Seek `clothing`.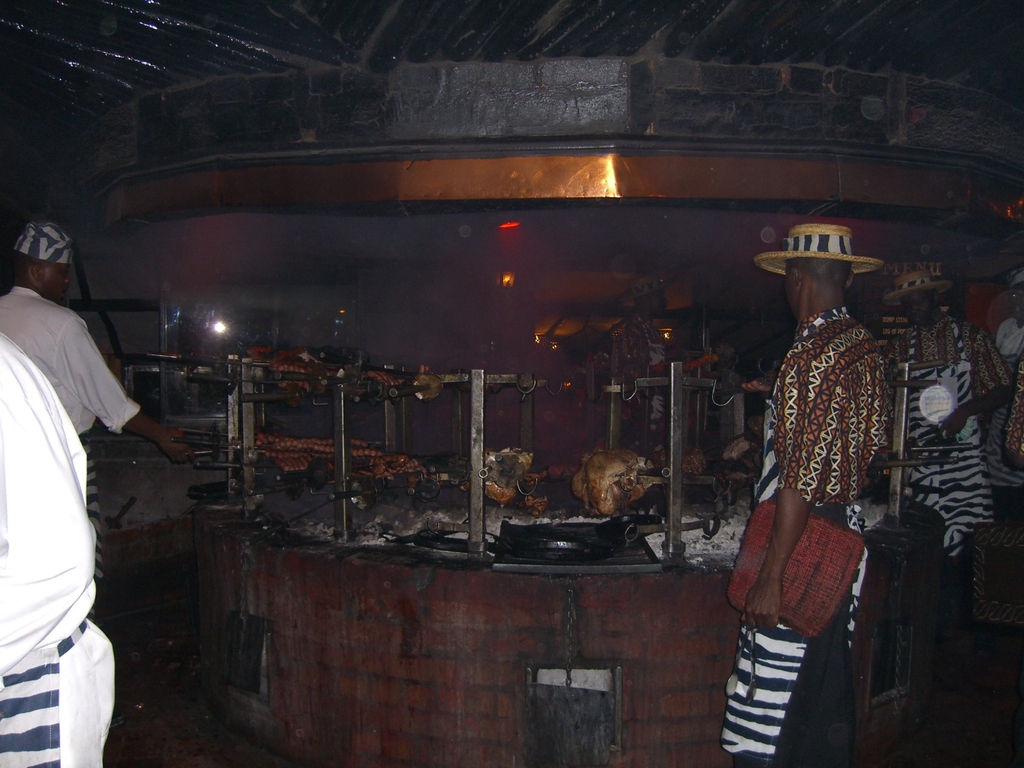
(0, 285, 143, 582).
